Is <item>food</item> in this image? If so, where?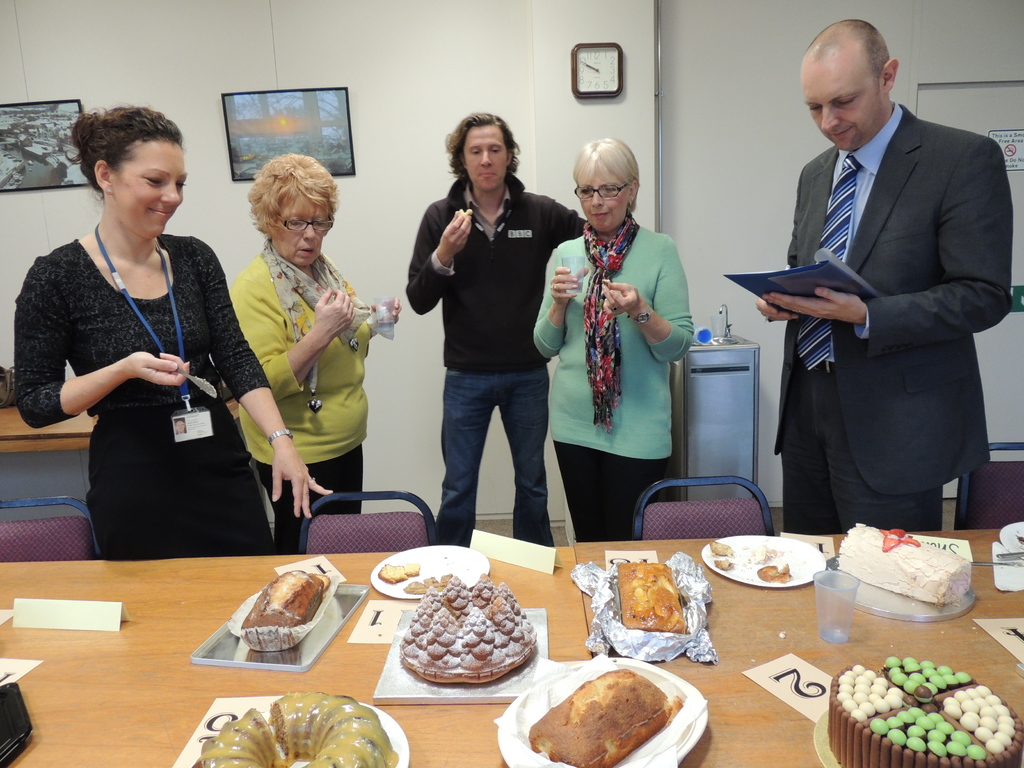
Yes, at bbox=(964, 700, 977, 712).
